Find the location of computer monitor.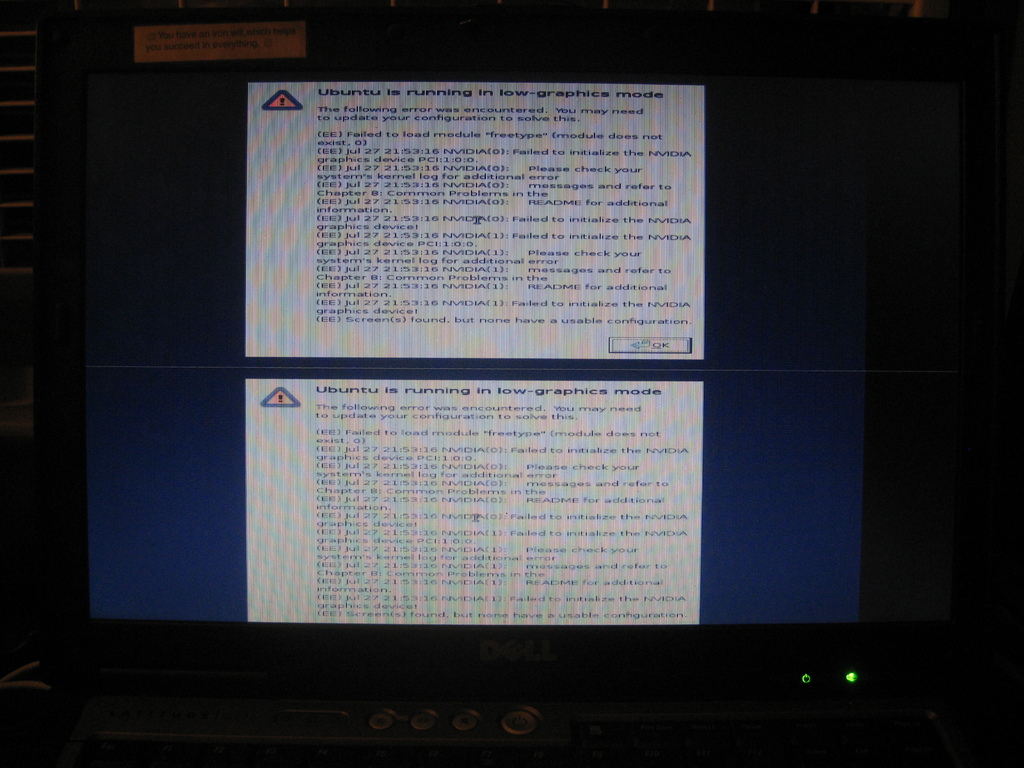
Location: <region>50, 54, 879, 740</region>.
